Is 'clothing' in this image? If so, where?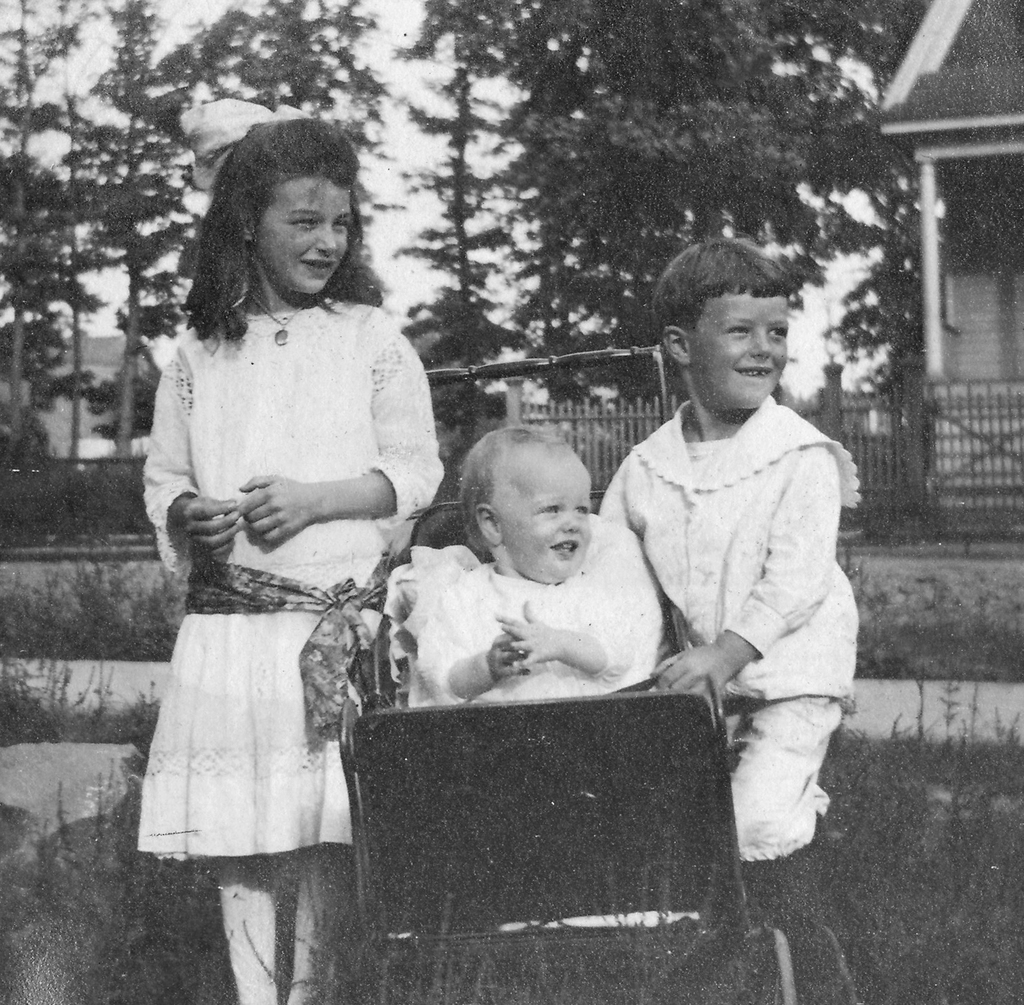
Yes, at l=593, t=401, r=887, b=863.
